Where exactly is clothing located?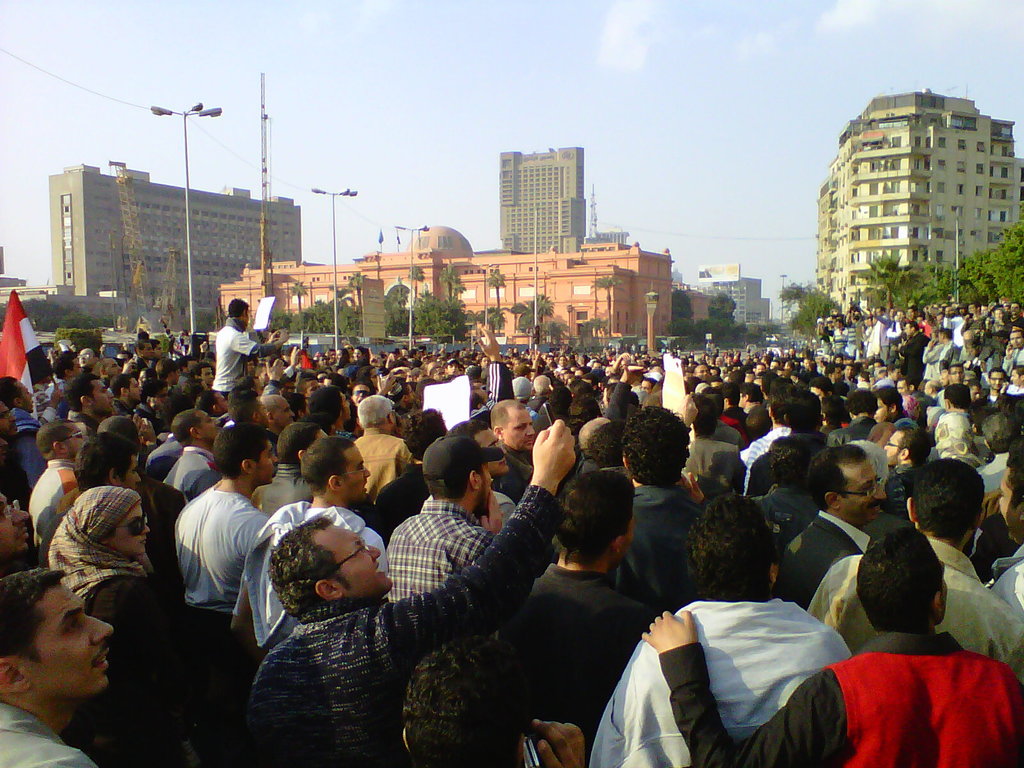
Its bounding box is BBox(963, 441, 1020, 515).
